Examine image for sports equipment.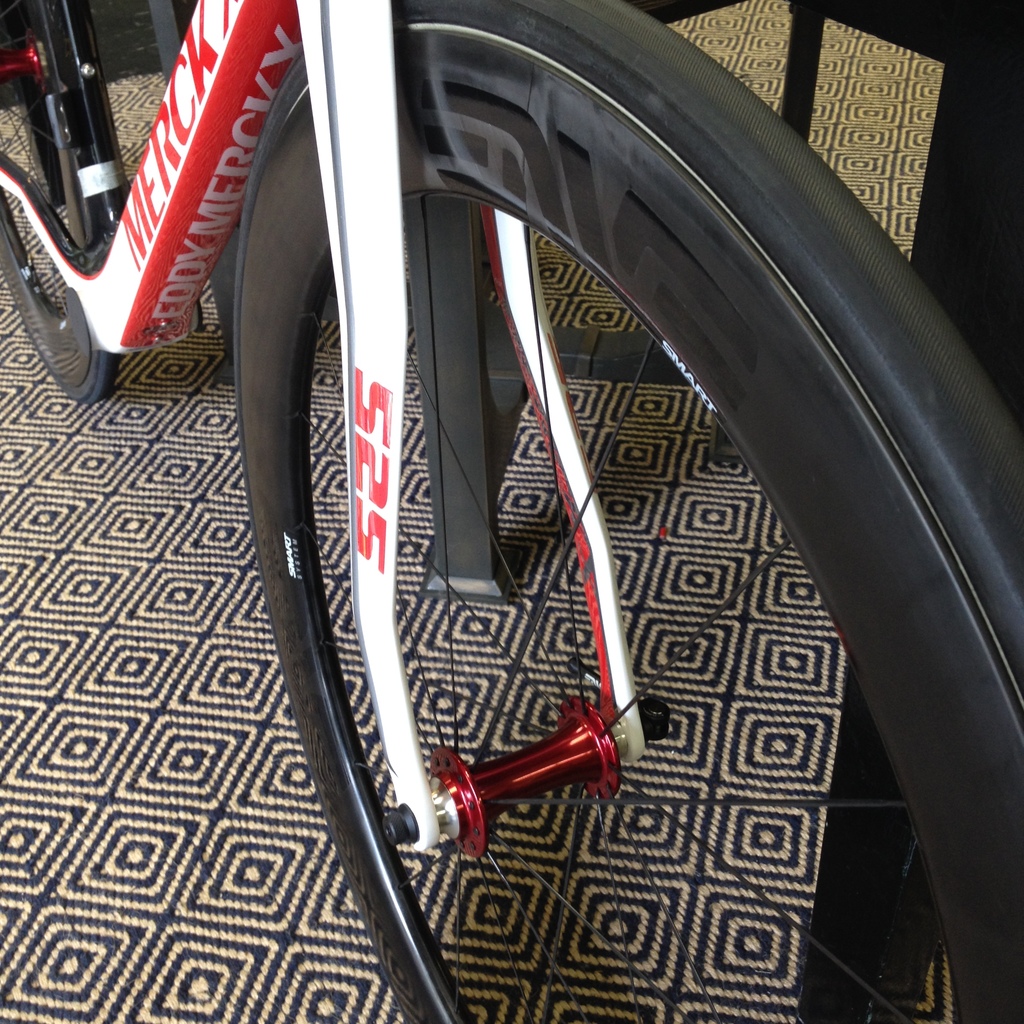
Examination result: (0,0,1023,1023).
